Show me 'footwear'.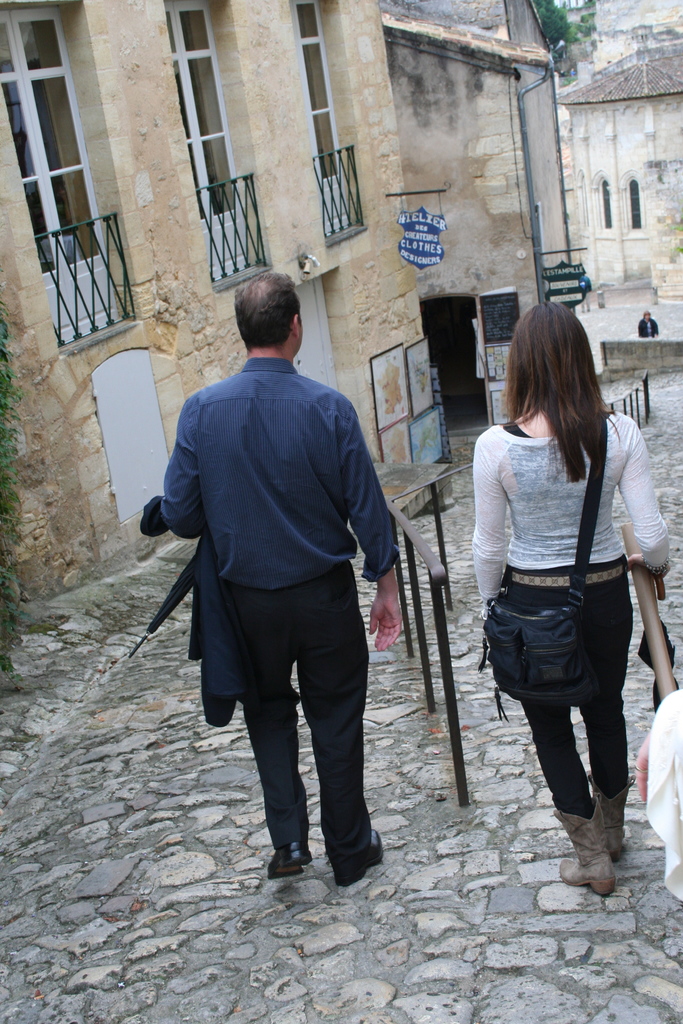
'footwear' is here: 558/796/618/894.
